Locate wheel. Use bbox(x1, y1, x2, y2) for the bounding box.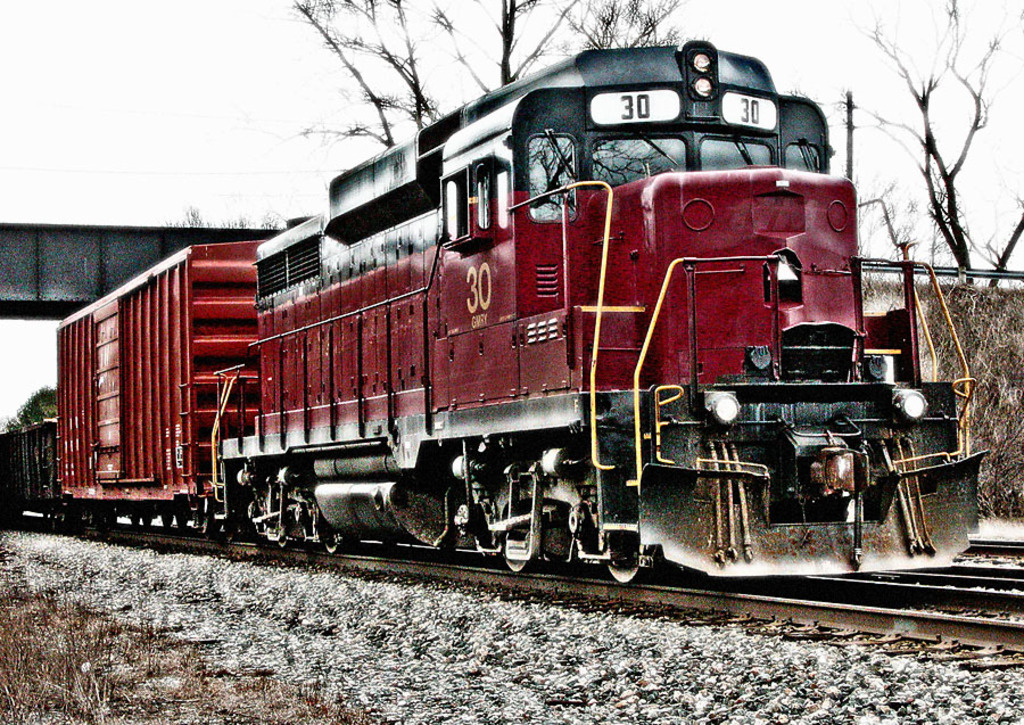
bbox(596, 477, 659, 582).
